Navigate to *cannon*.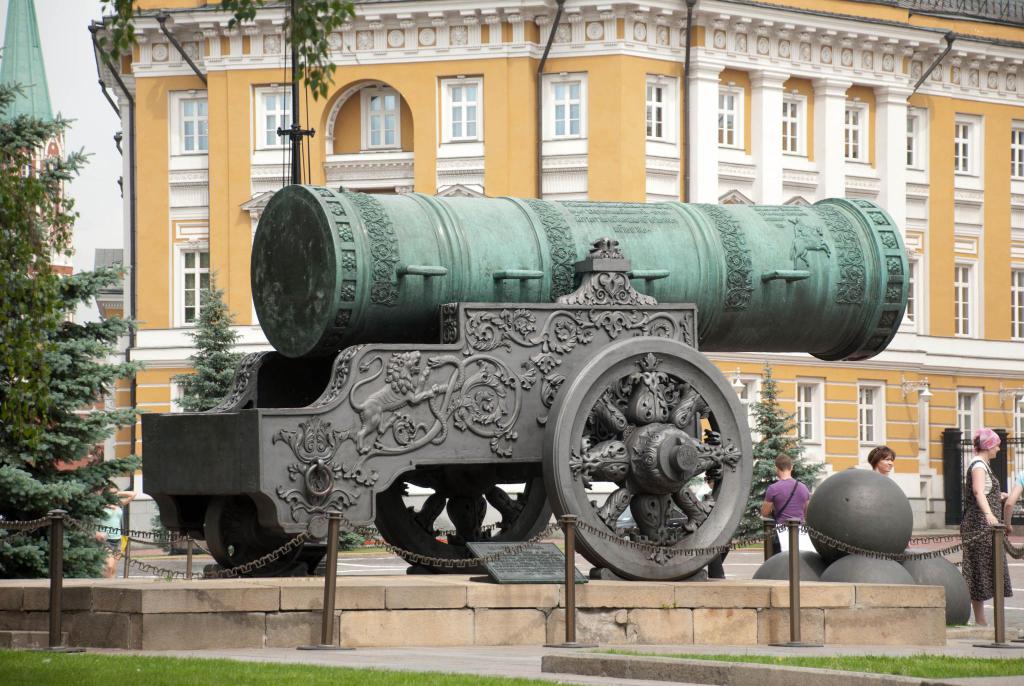
Navigation target: {"x1": 140, "y1": 195, "x2": 907, "y2": 584}.
